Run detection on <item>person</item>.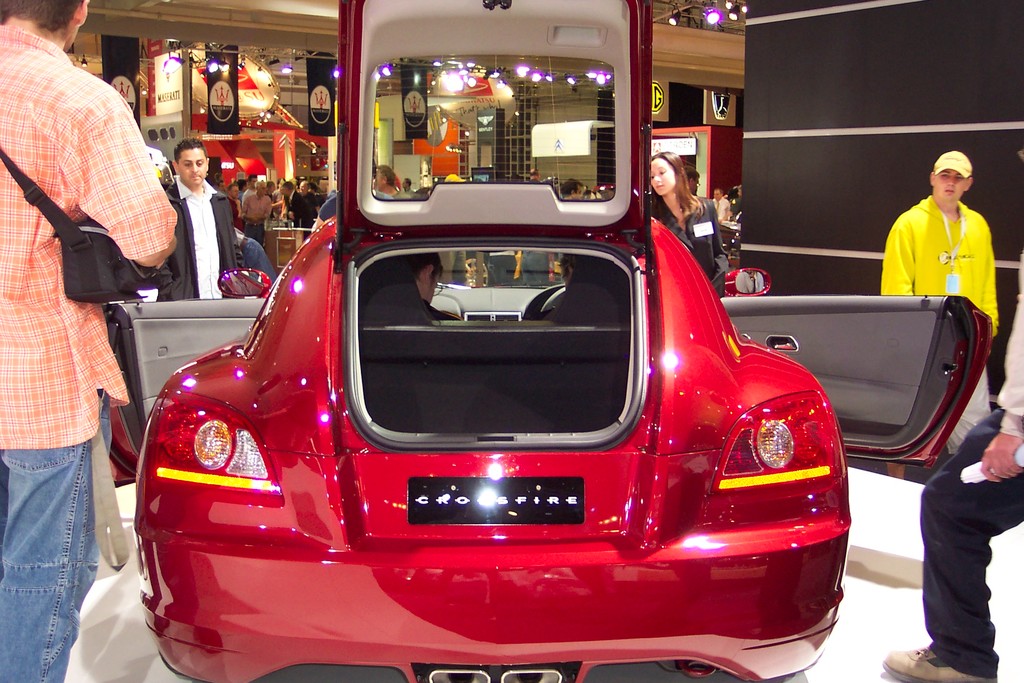
Result: [887,150,1002,340].
